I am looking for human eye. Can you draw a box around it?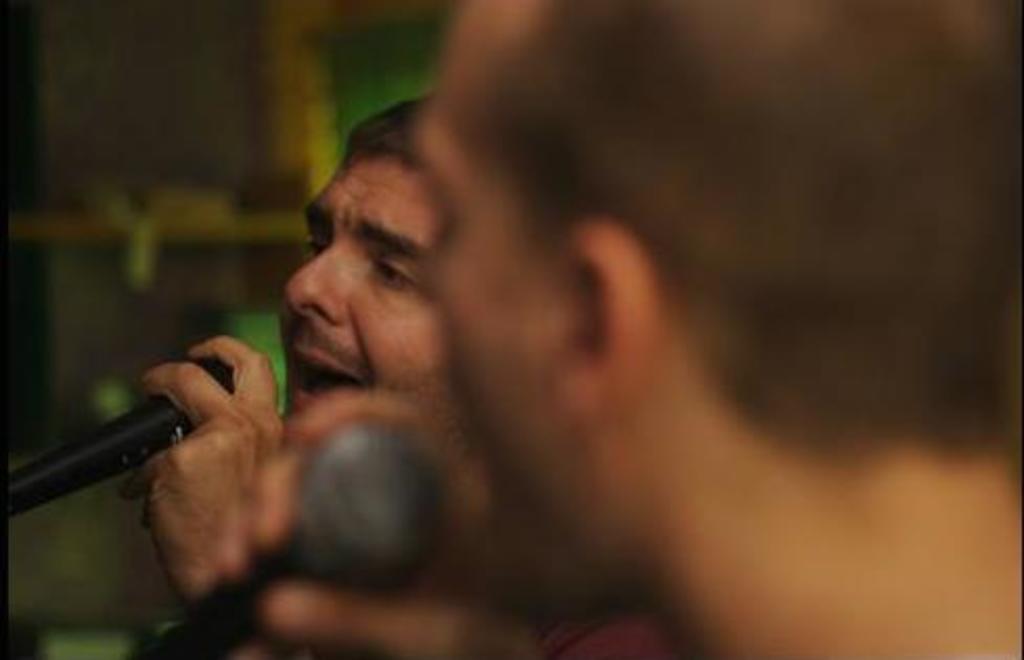
Sure, the bounding box is select_region(299, 224, 325, 256).
